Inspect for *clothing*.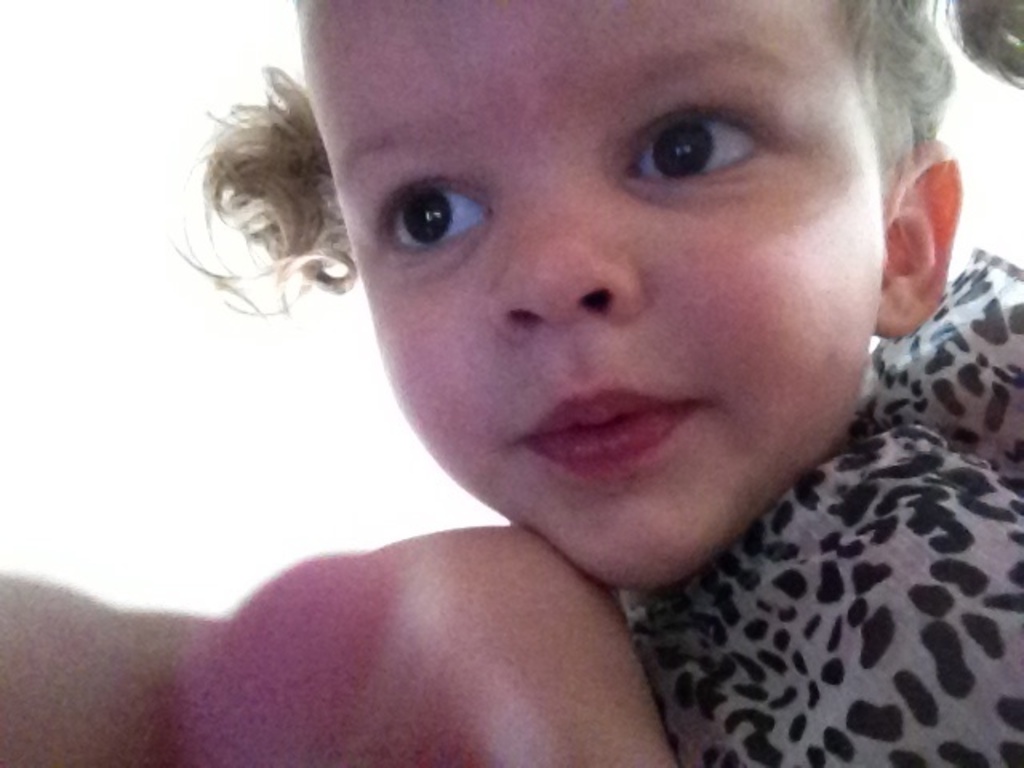
Inspection: BBox(562, 349, 1023, 767).
